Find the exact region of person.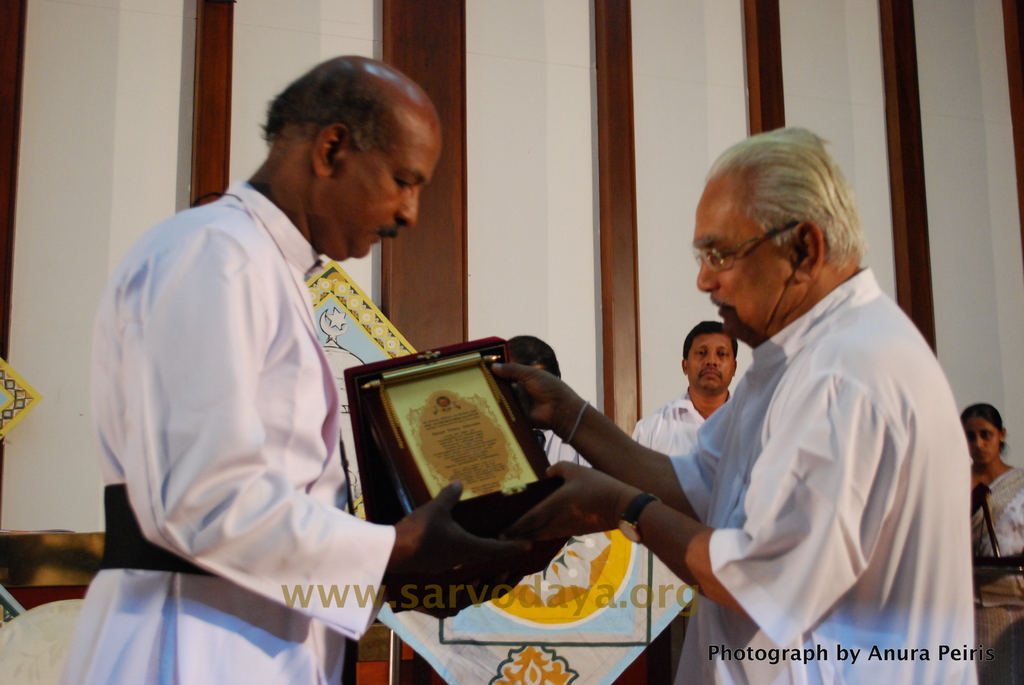
Exact region: 627/317/743/457.
